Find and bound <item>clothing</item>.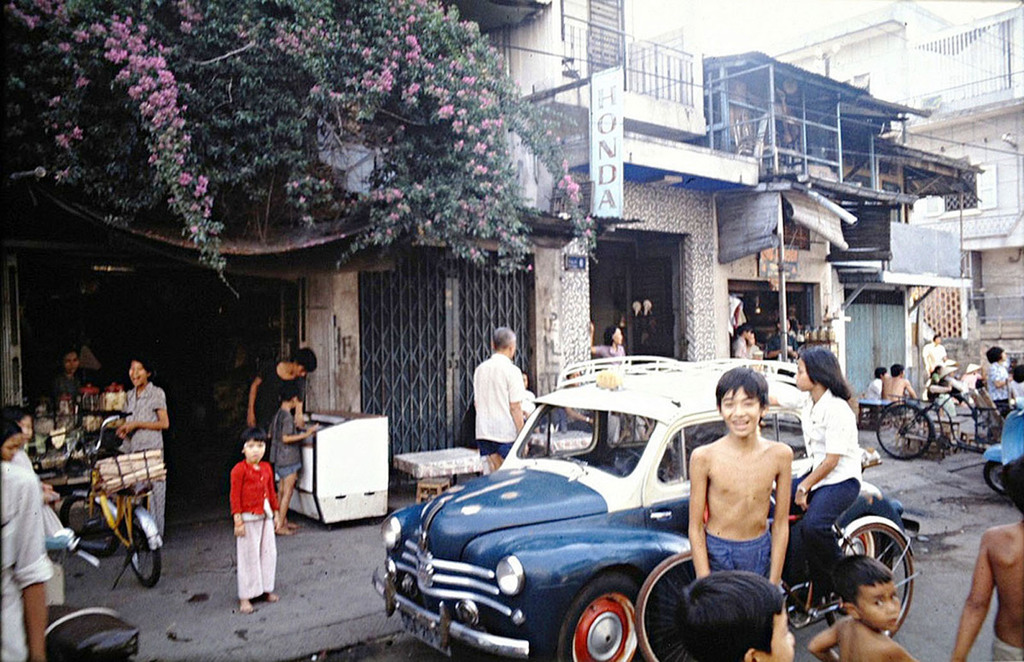
Bound: {"left": 926, "top": 376, "right": 956, "bottom": 414}.
